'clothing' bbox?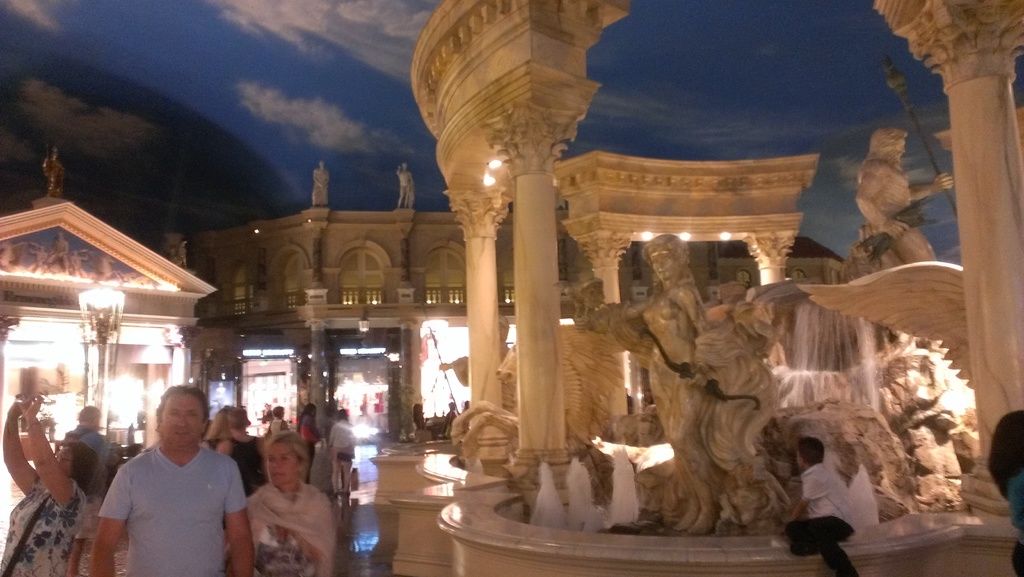
detection(985, 407, 1023, 571)
